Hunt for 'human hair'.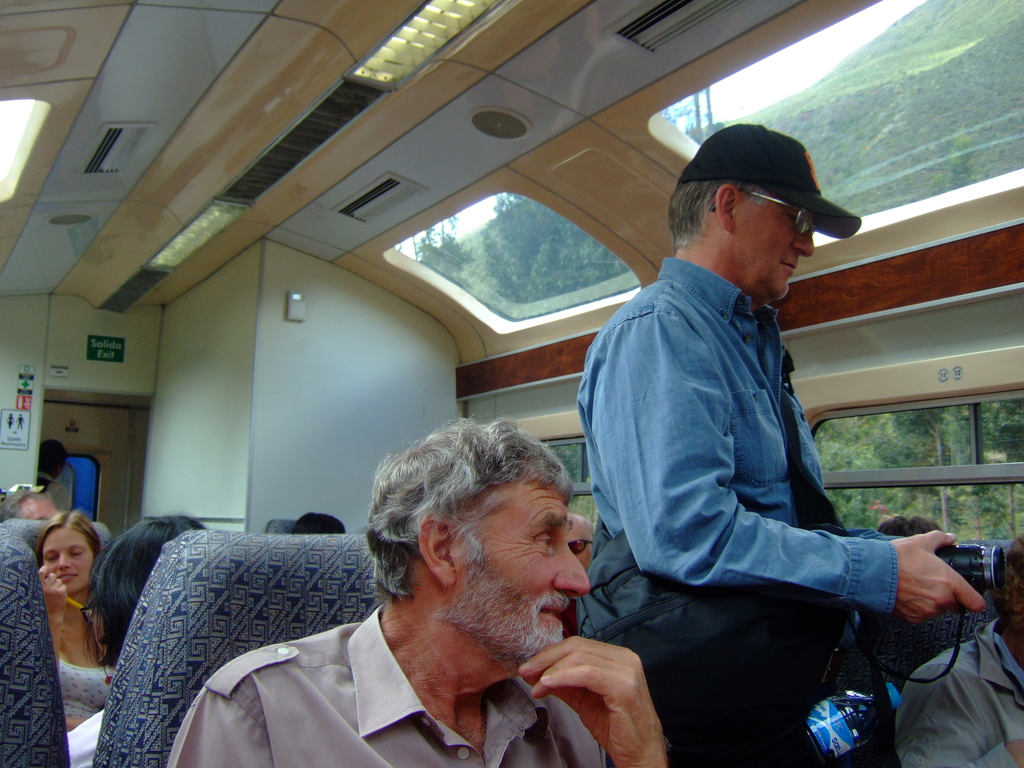
Hunted down at [1, 487, 53, 524].
